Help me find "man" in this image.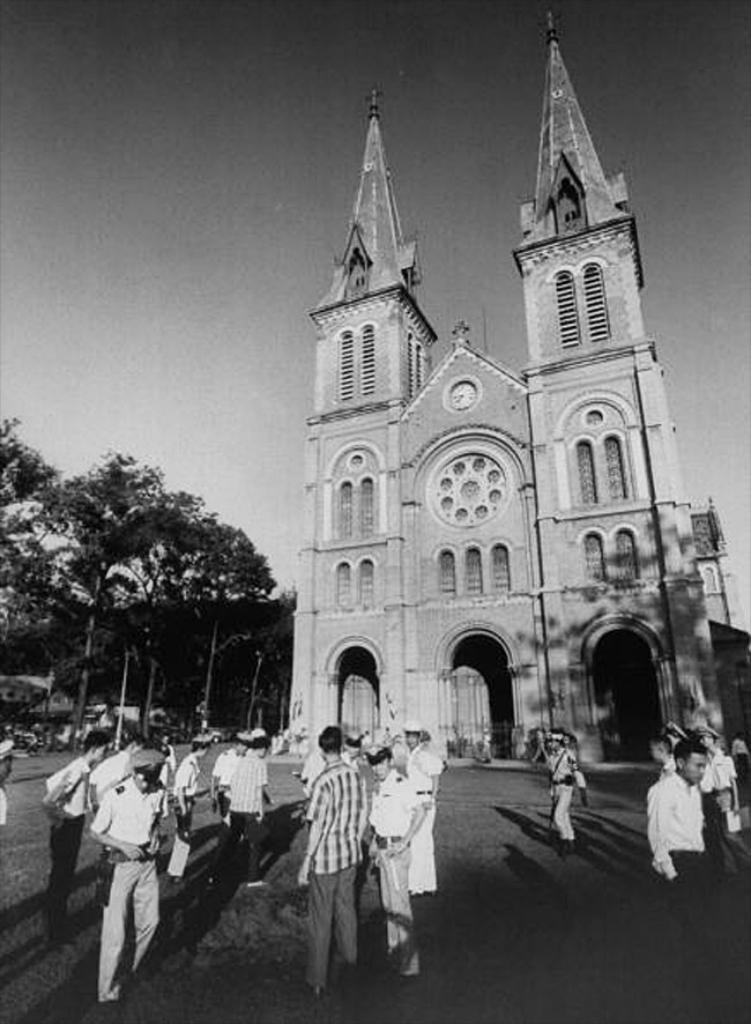
Found it: <bbox>549, 733, 577, 858</bbox>.
